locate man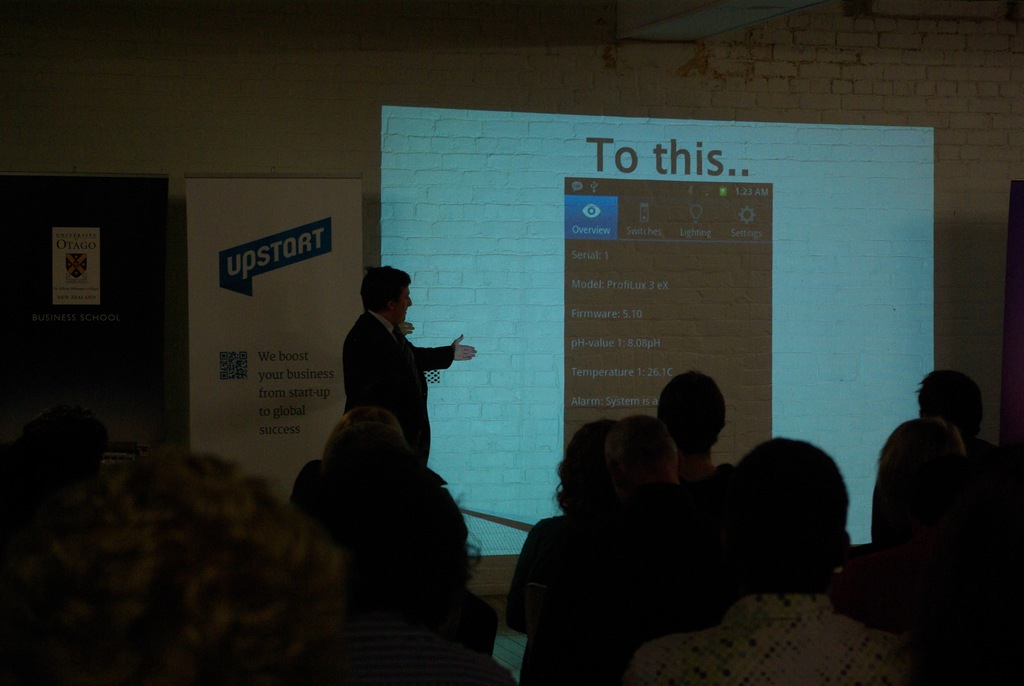
314/263/458/471
